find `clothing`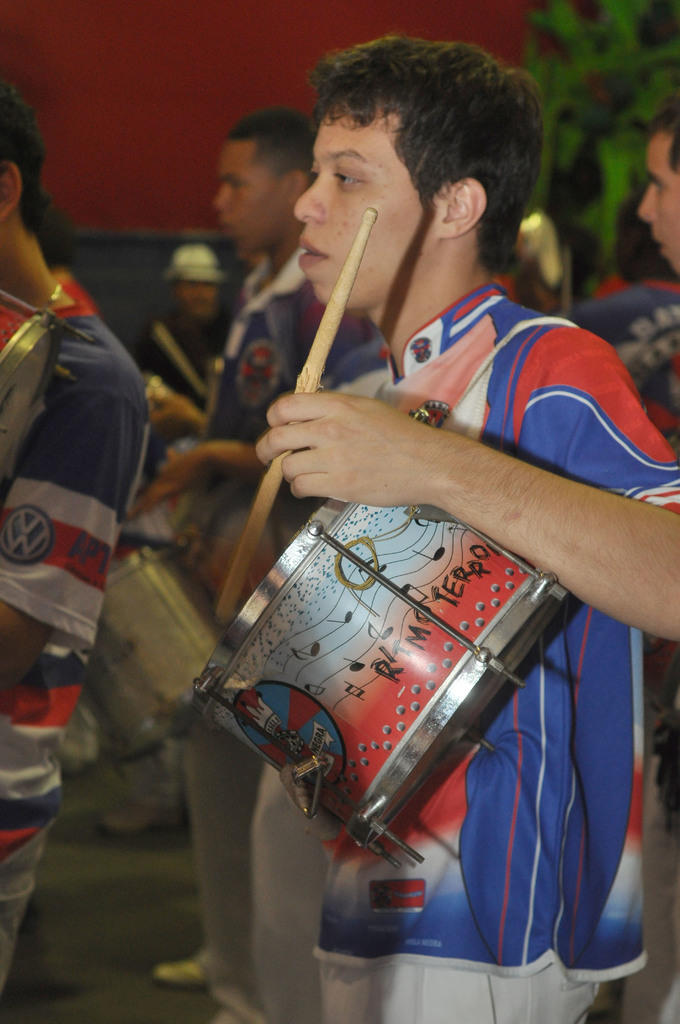
left=147, top=310, right=233, bottom=471
